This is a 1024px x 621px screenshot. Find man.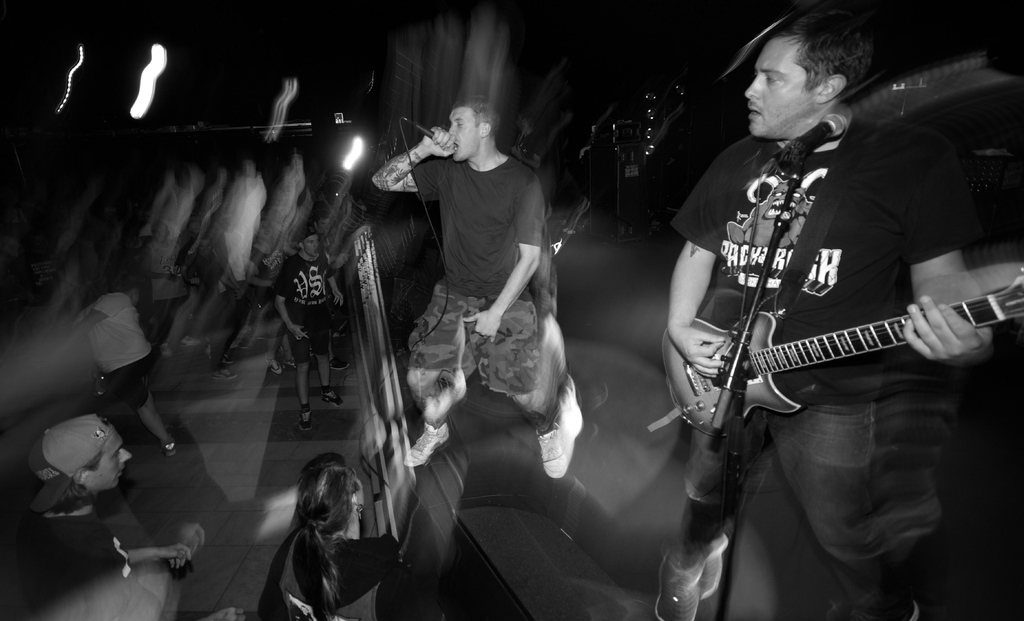
Bounding box: 17 414 189 620.
